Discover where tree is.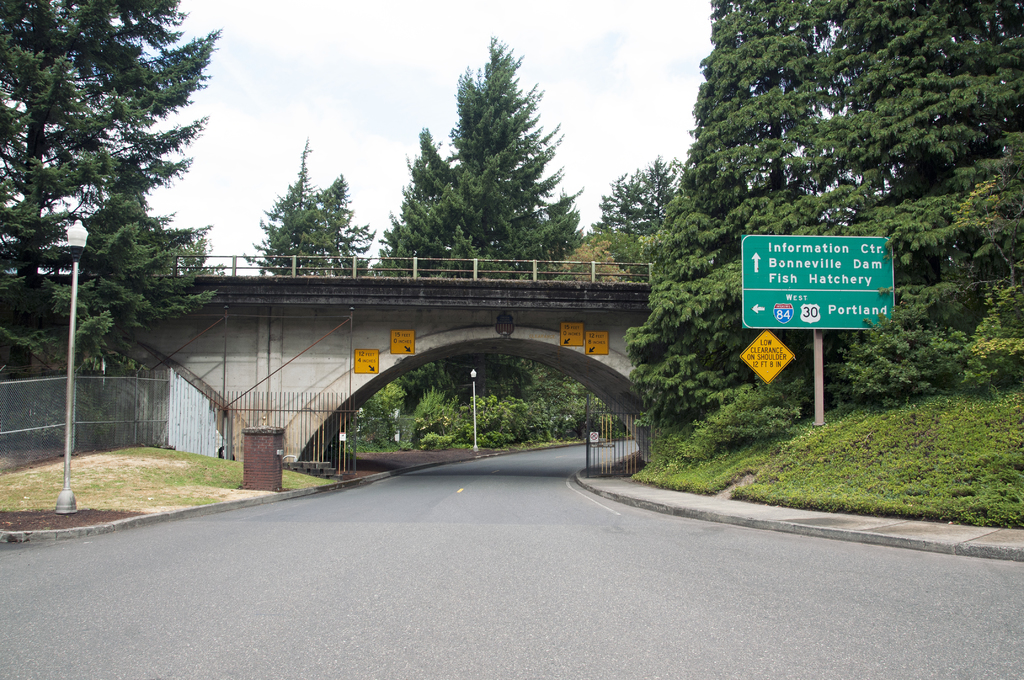
Discovered at <bbox>0, 0, 239, 386</bbox>.
